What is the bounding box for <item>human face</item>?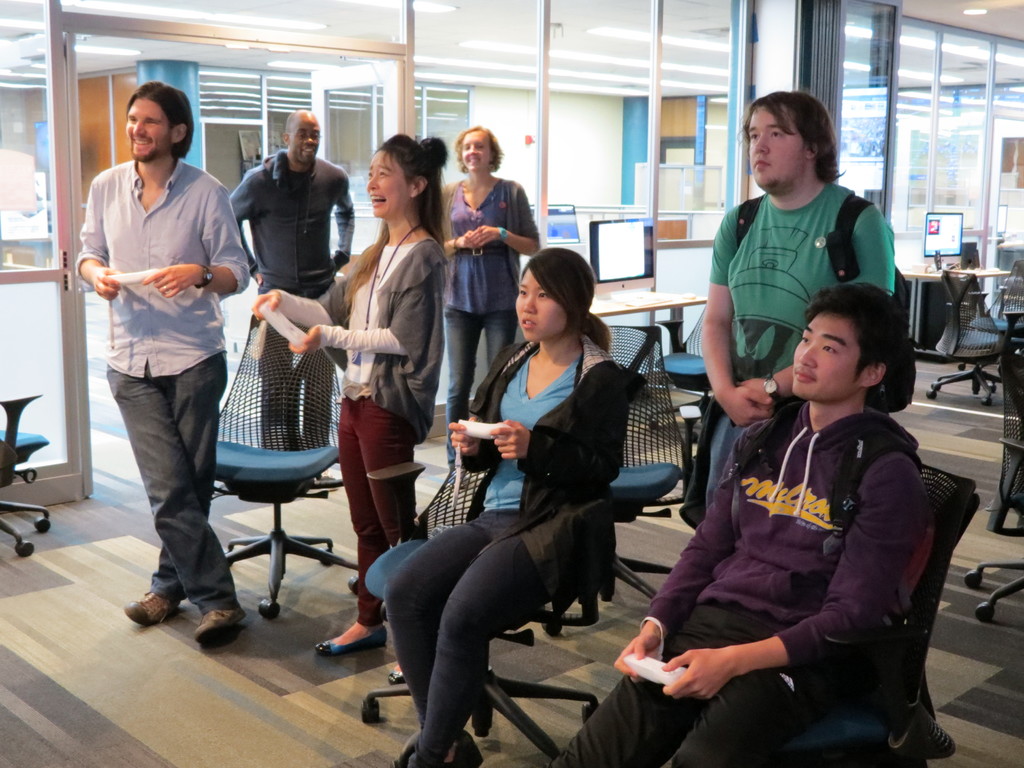
125:99:168:157.
